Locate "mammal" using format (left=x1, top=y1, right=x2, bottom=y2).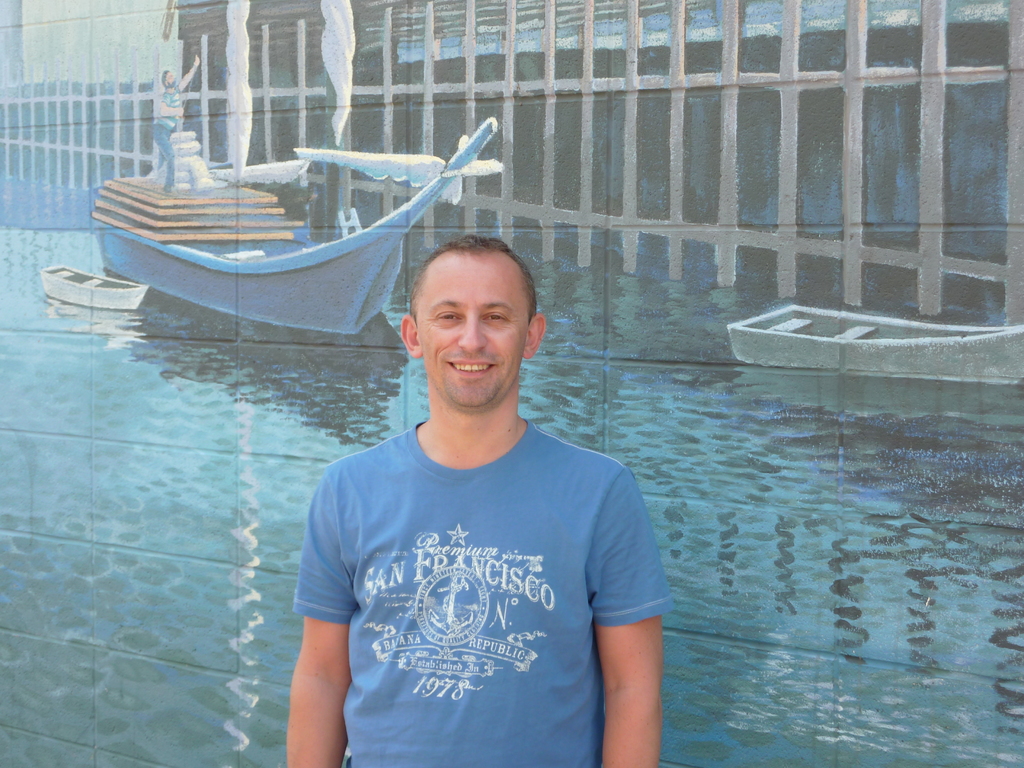
(left=152, top=51, right=202, bottom=196).
